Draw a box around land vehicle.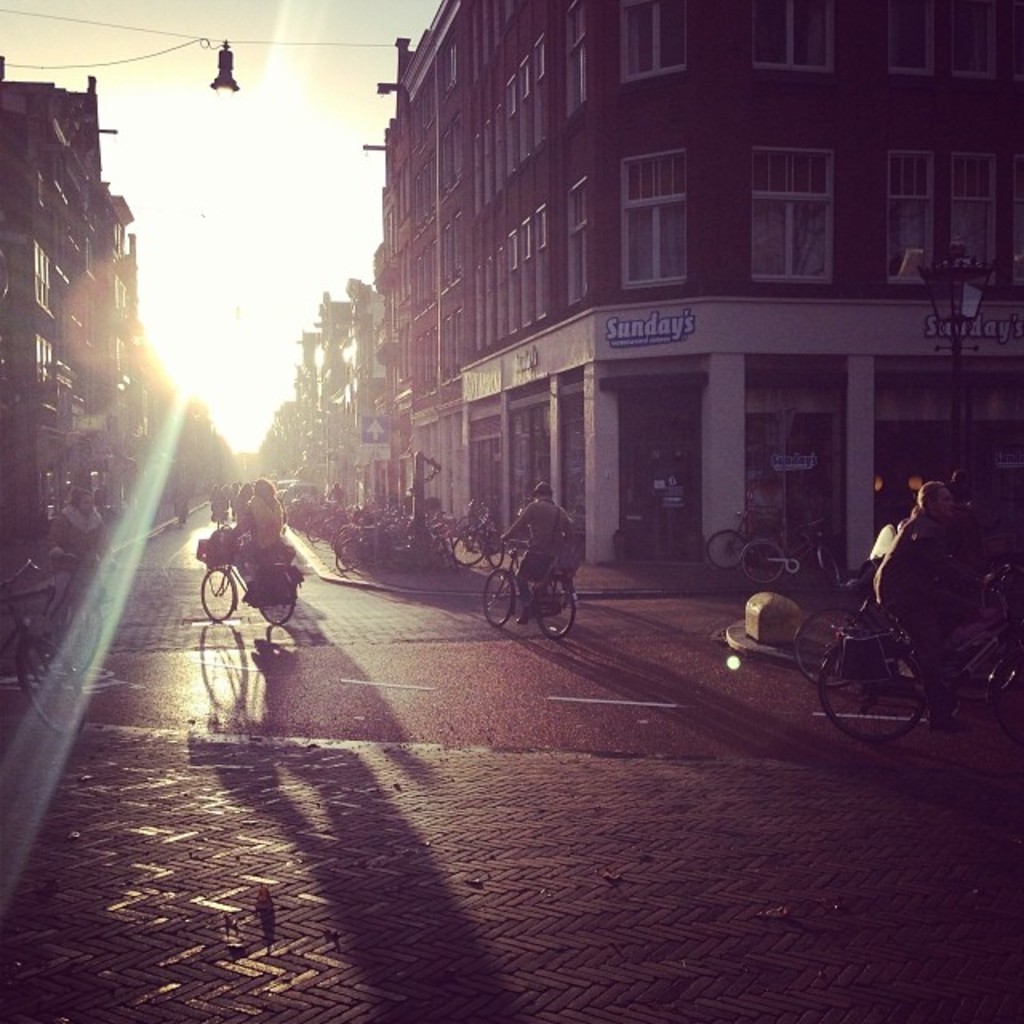
198/544/299/624.
